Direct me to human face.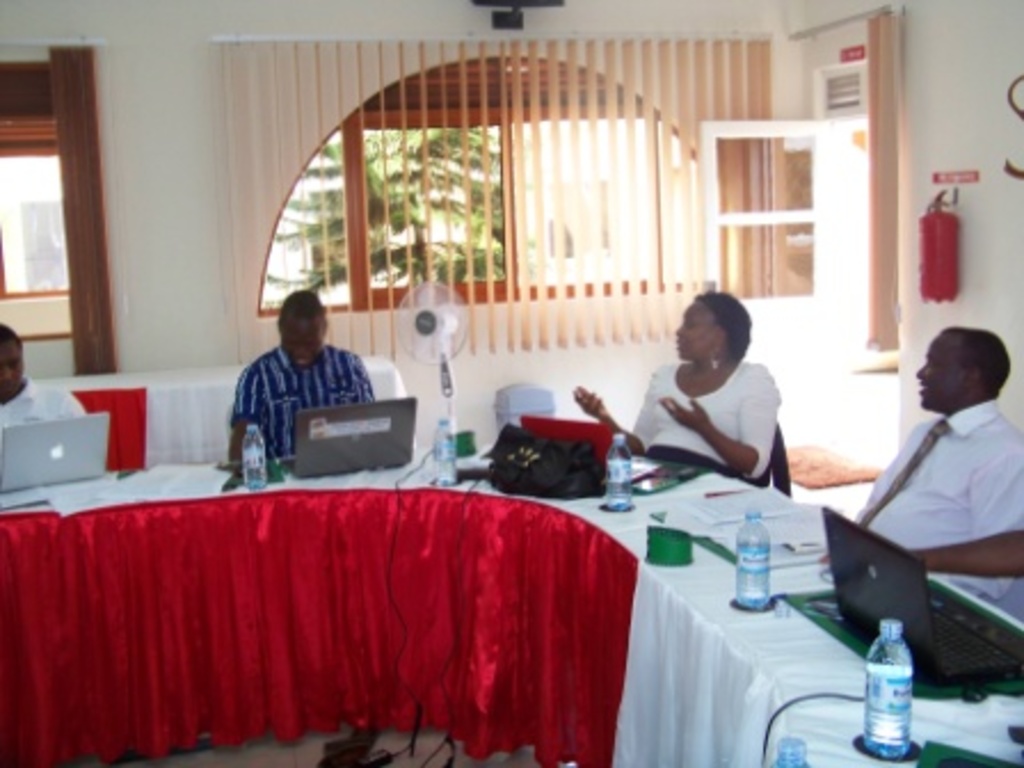
Direction: Rect(910, 325, 971, 409).
